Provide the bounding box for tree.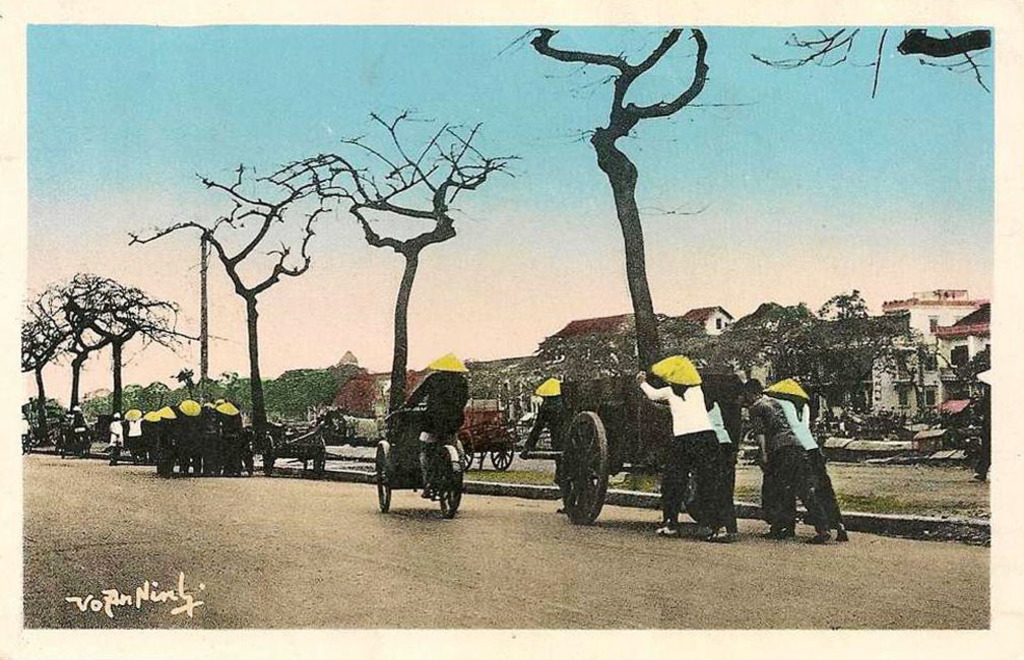
498,26,712,423.
